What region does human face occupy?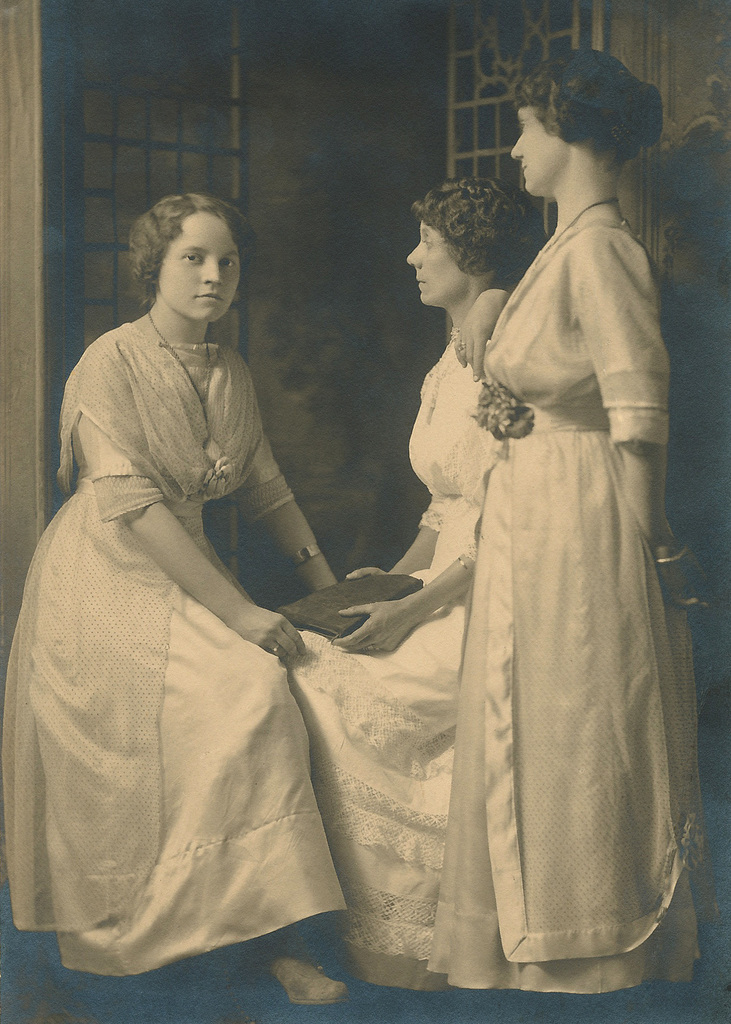
[left=408, top=226, right=483, bottom=321].
